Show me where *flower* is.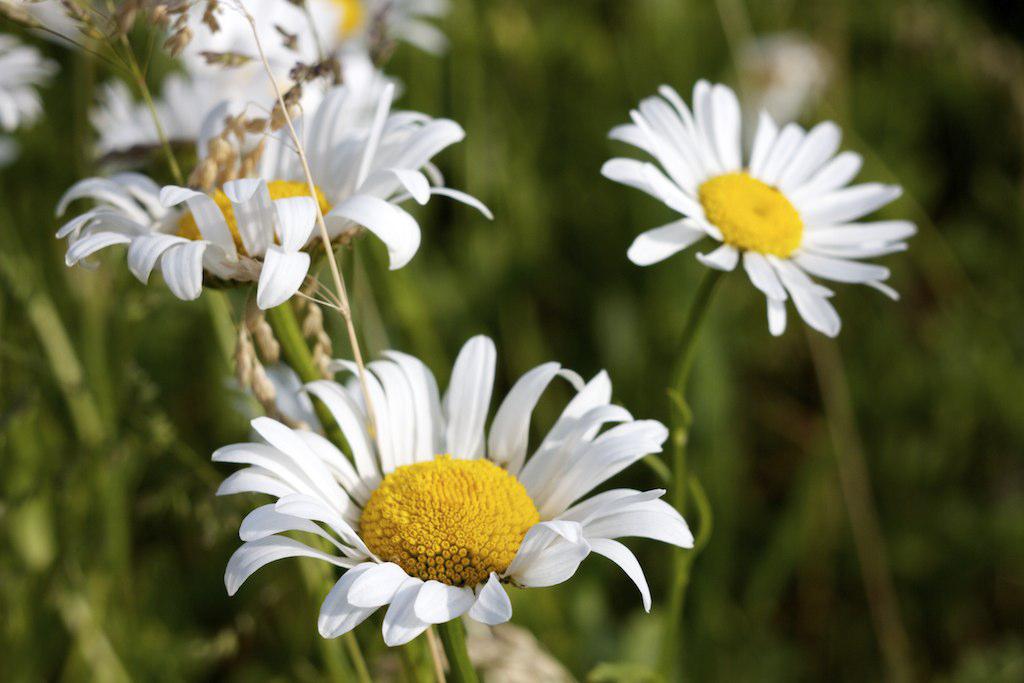
*flower* is at 211/336/694/650.
